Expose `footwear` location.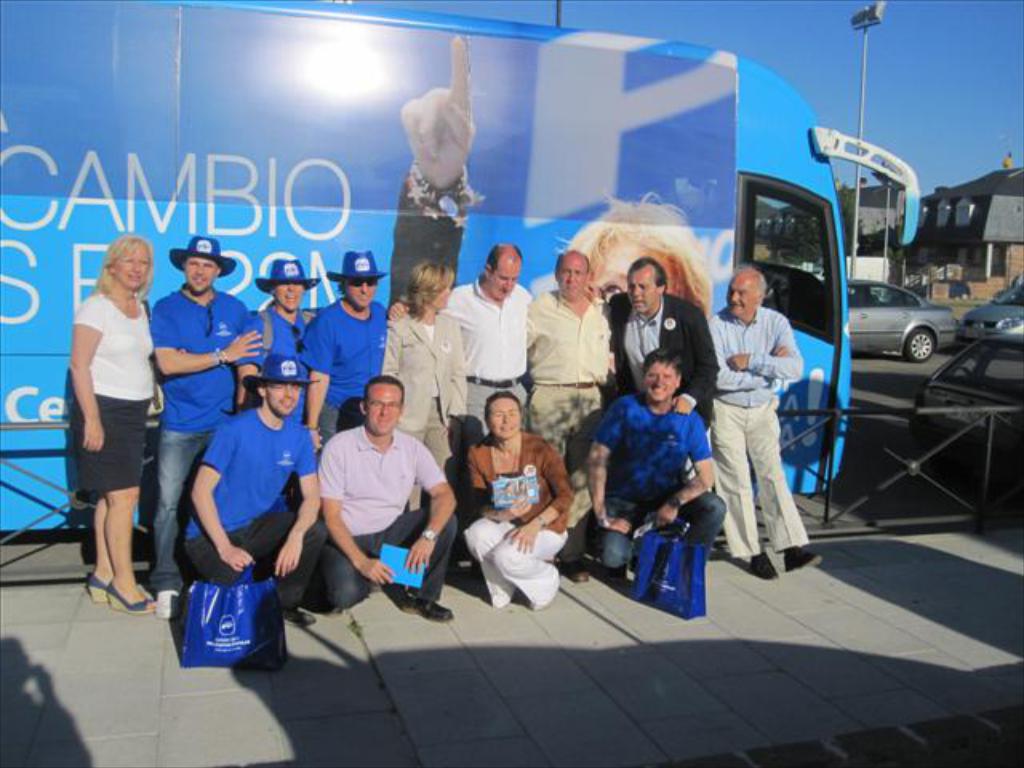
Exposed at (398,590,461,629).
